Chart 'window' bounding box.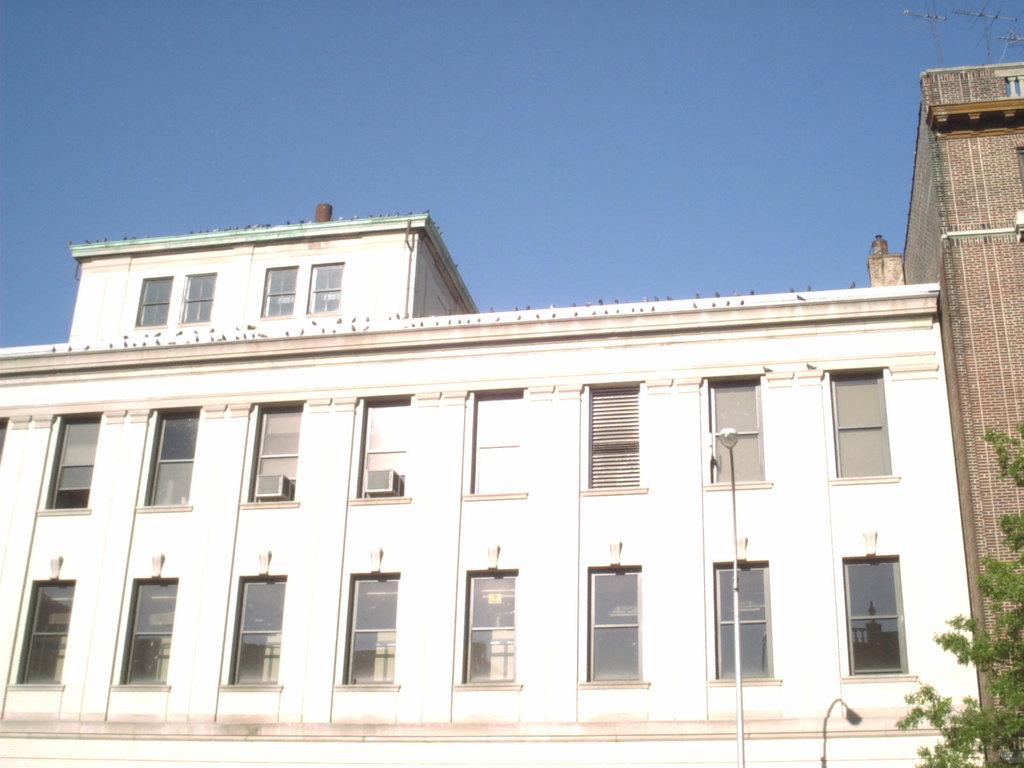
Charted: <region>136, 278, 172, 324</region>.
